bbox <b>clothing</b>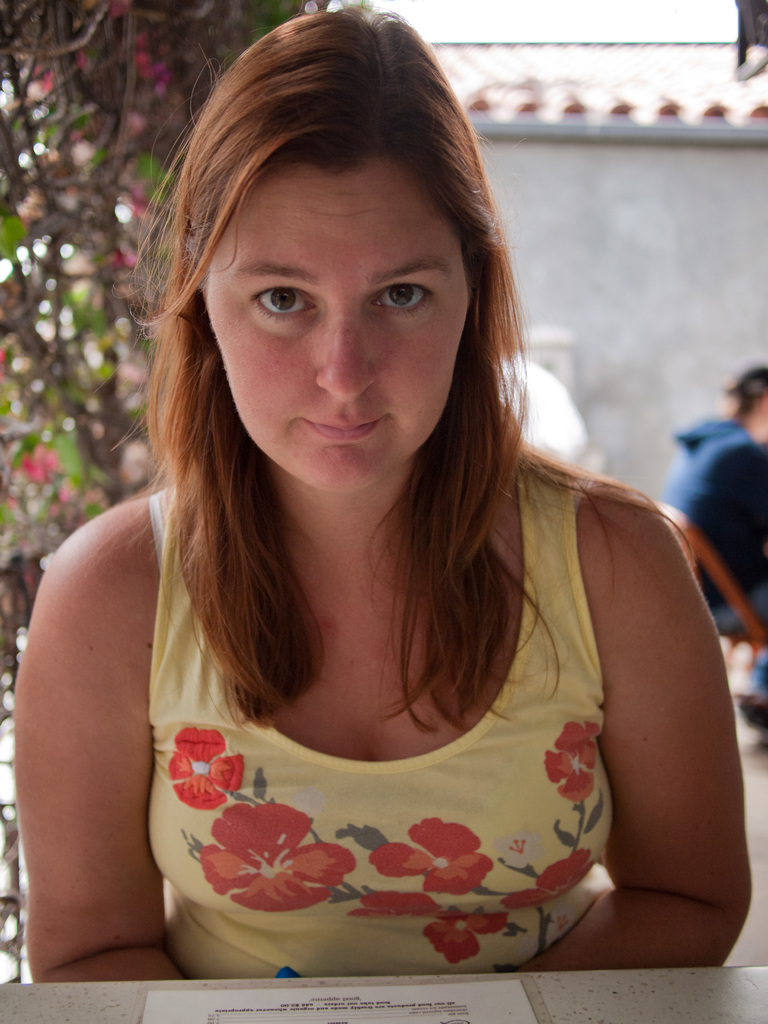
90, 399, 584, 881
